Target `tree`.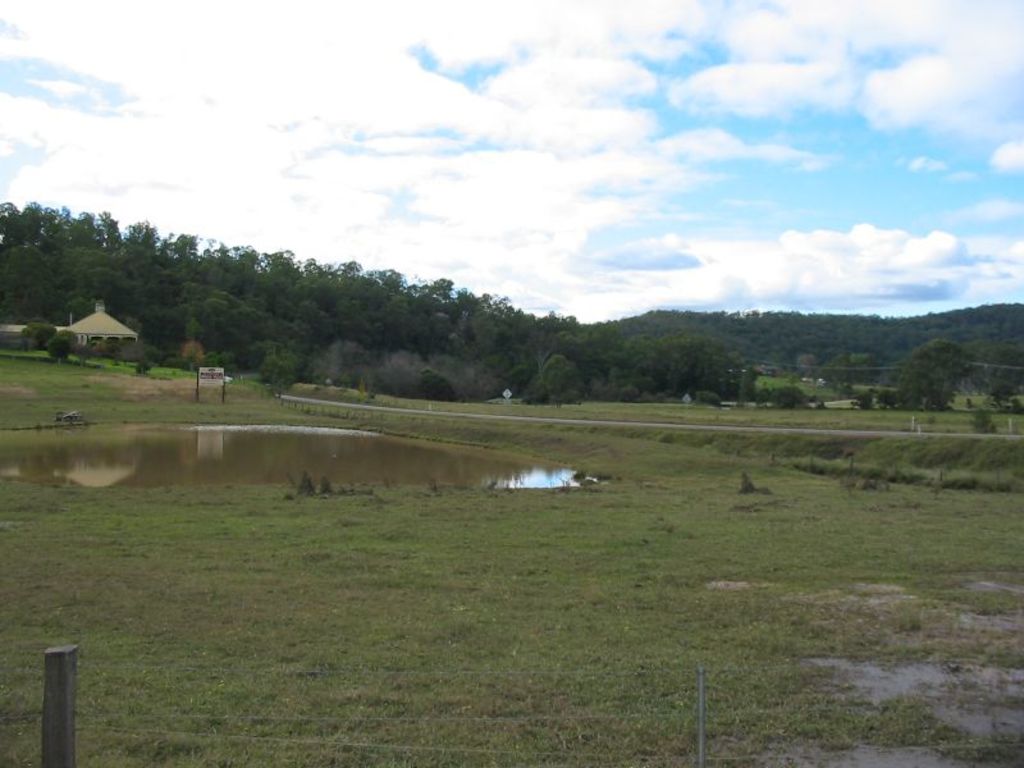
Target region: 900 324 997 416.
